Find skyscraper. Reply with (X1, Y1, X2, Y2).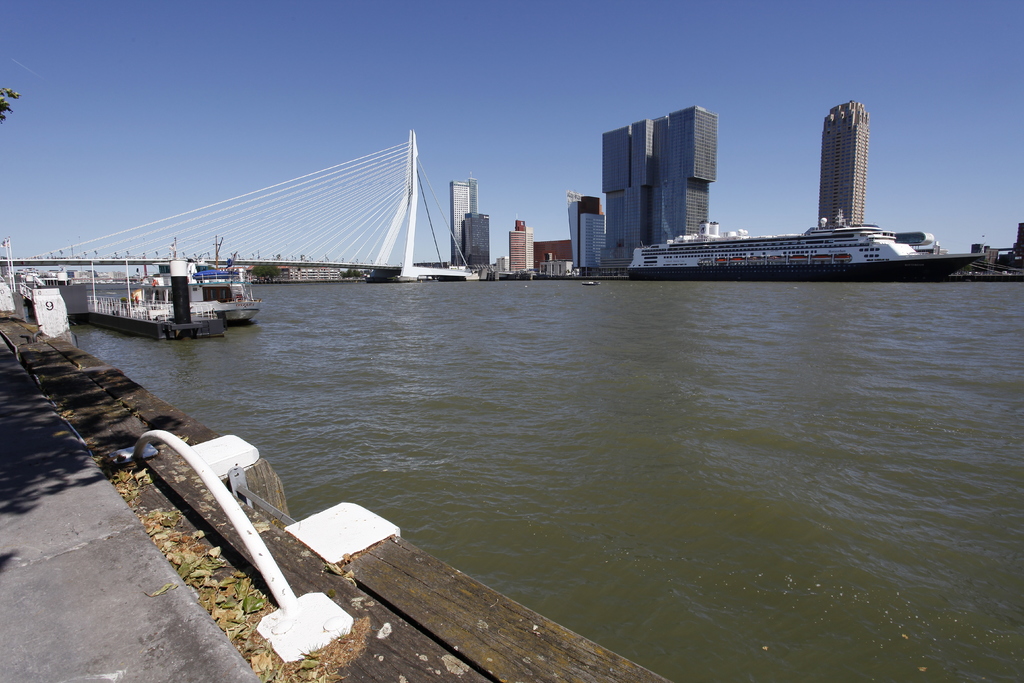
(509, 219, 534, 273).
